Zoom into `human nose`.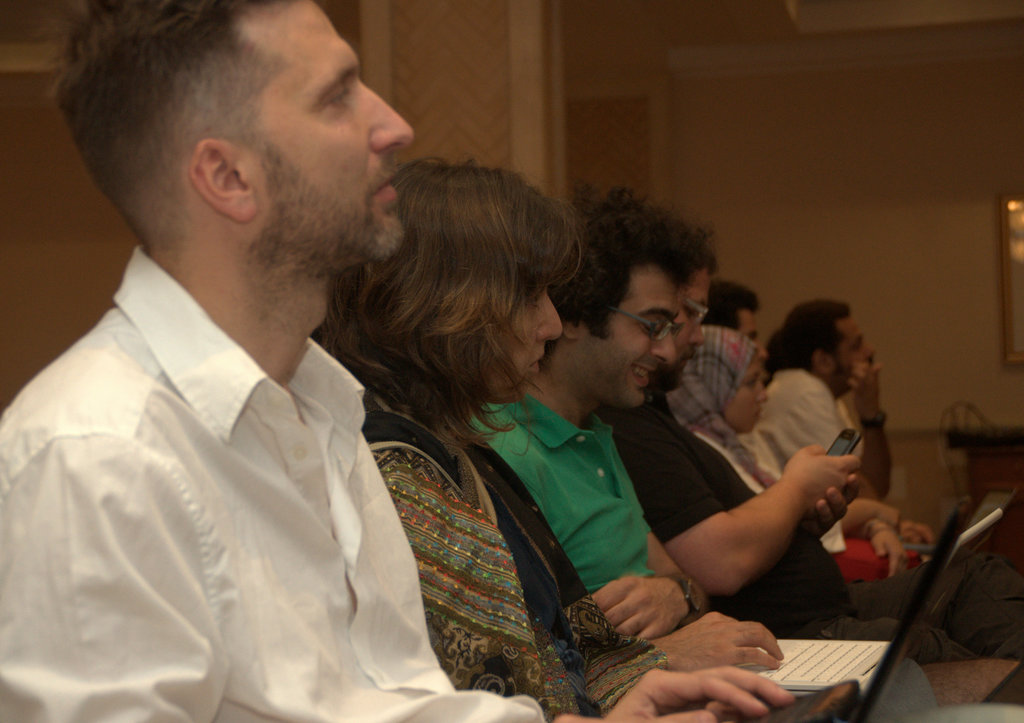
Zoom target: bbox(865, 346, 877, 364).
